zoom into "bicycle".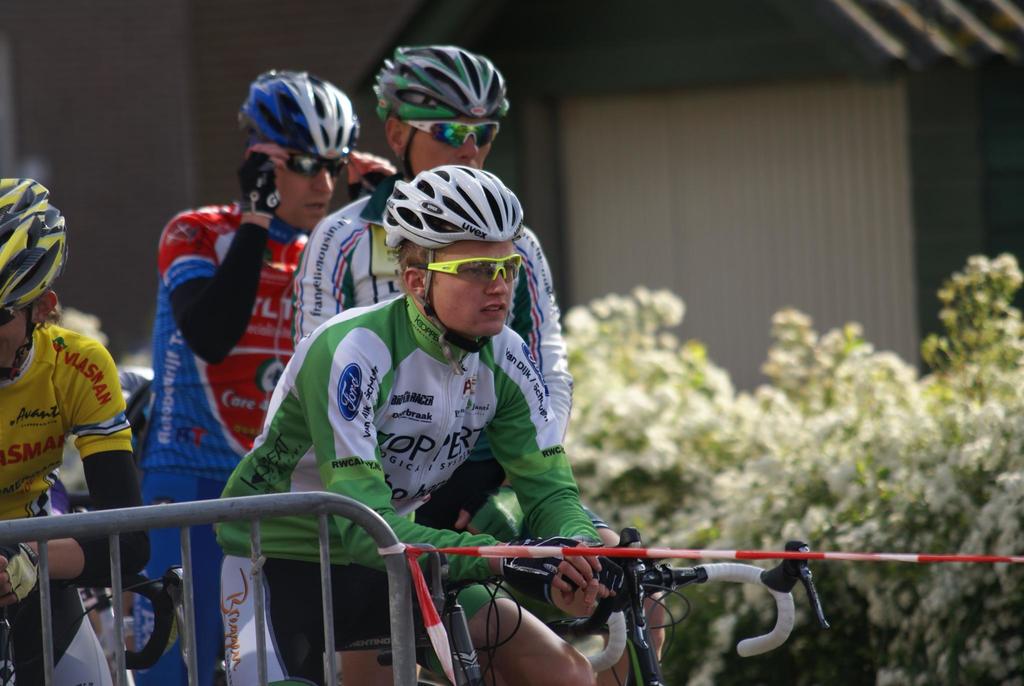
Zoom target: {"left": 0, "top": 571, "right": 189, "bottom": 685}.
